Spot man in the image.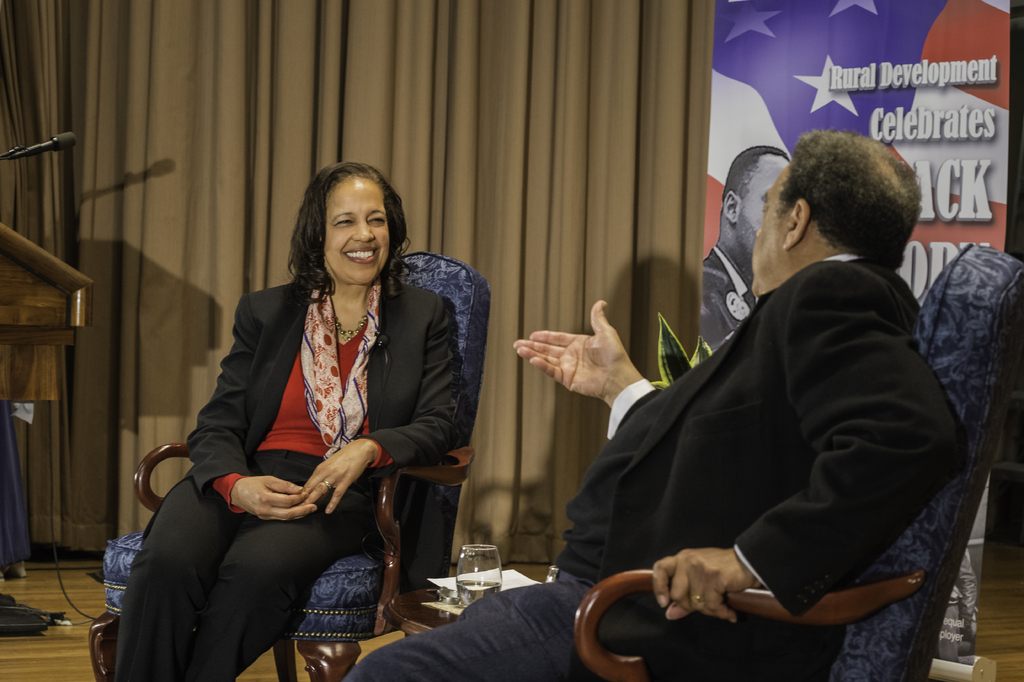
man found at left=338, top=126, right=966, bottom=681.
